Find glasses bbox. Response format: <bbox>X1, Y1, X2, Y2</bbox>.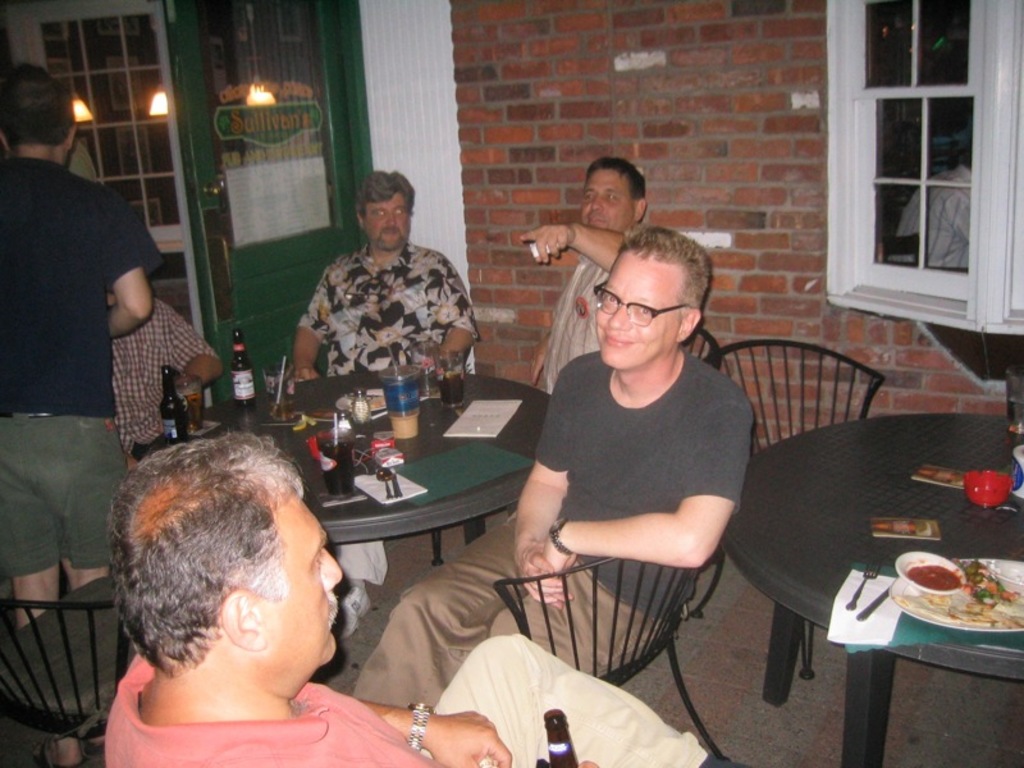
<bbox>589, 283, 710, 335</bbox>.
